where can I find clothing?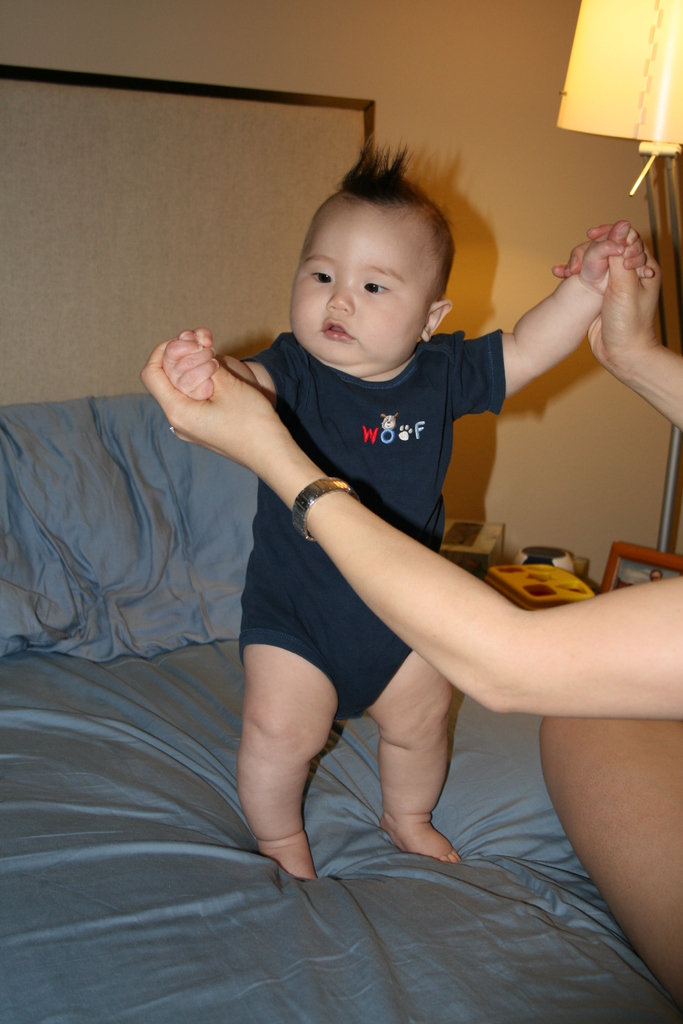
You can find it at 236 272 588 634.
